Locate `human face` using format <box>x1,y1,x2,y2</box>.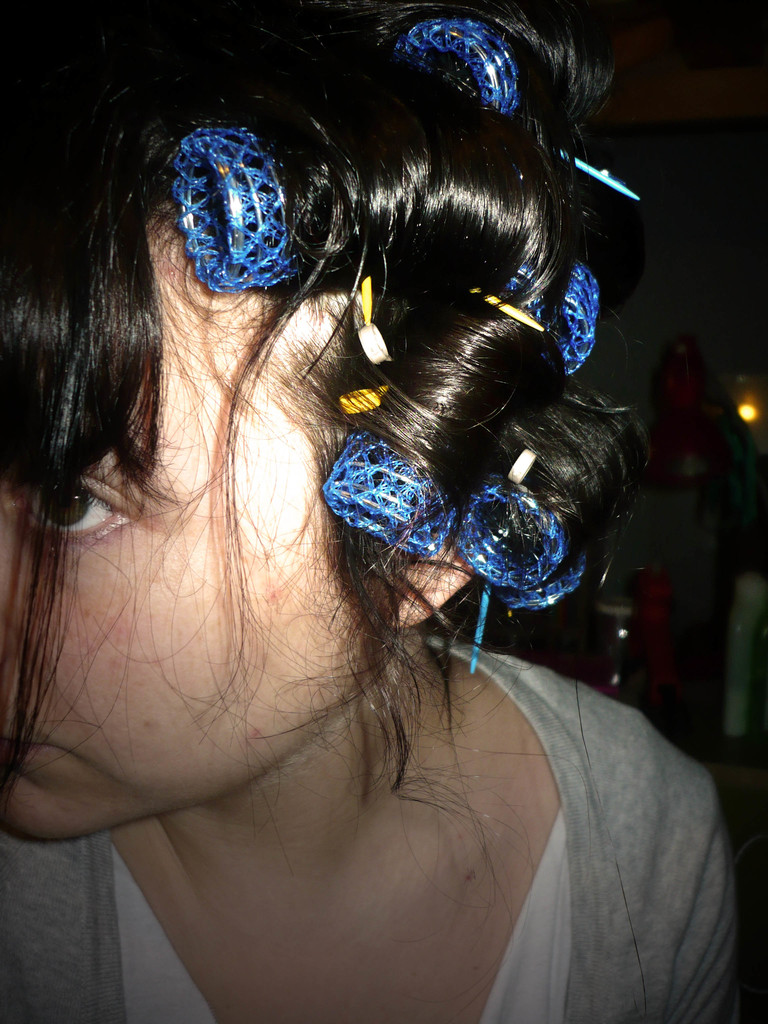
<box>0,260,398,849</box>.
